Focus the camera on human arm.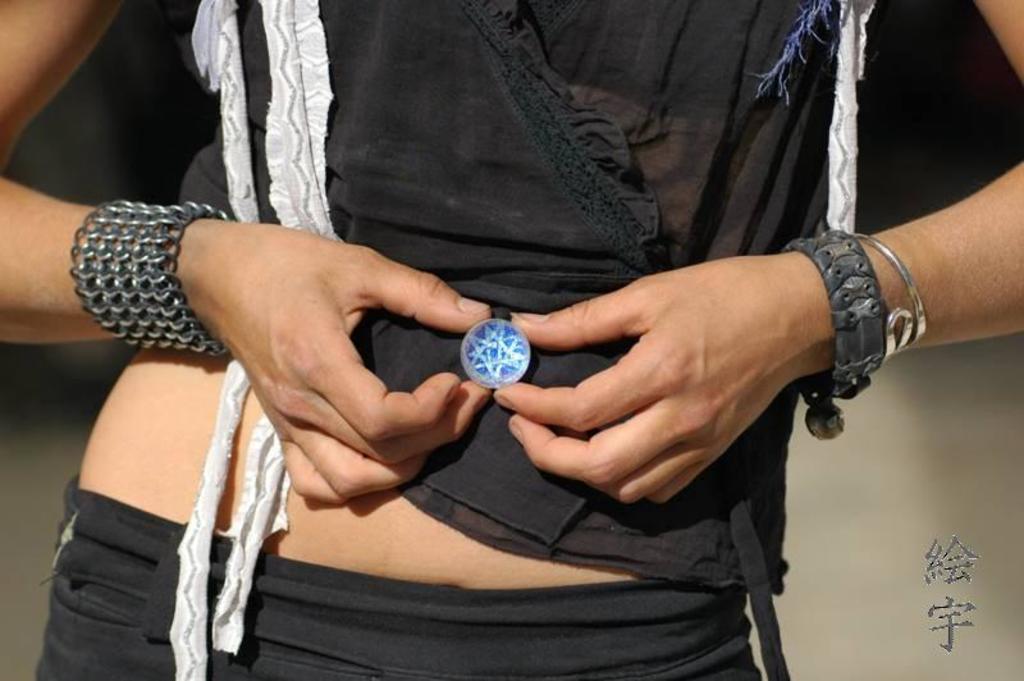
Focus region: x1=497 y1=0 x2=1023 y2=492.
